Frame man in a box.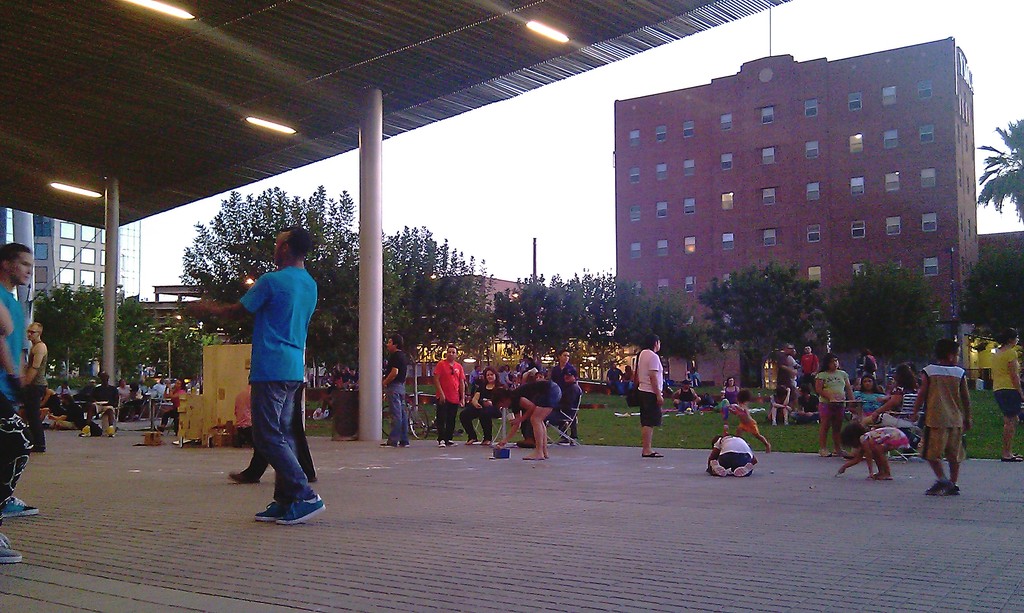
800 344 820 374.
